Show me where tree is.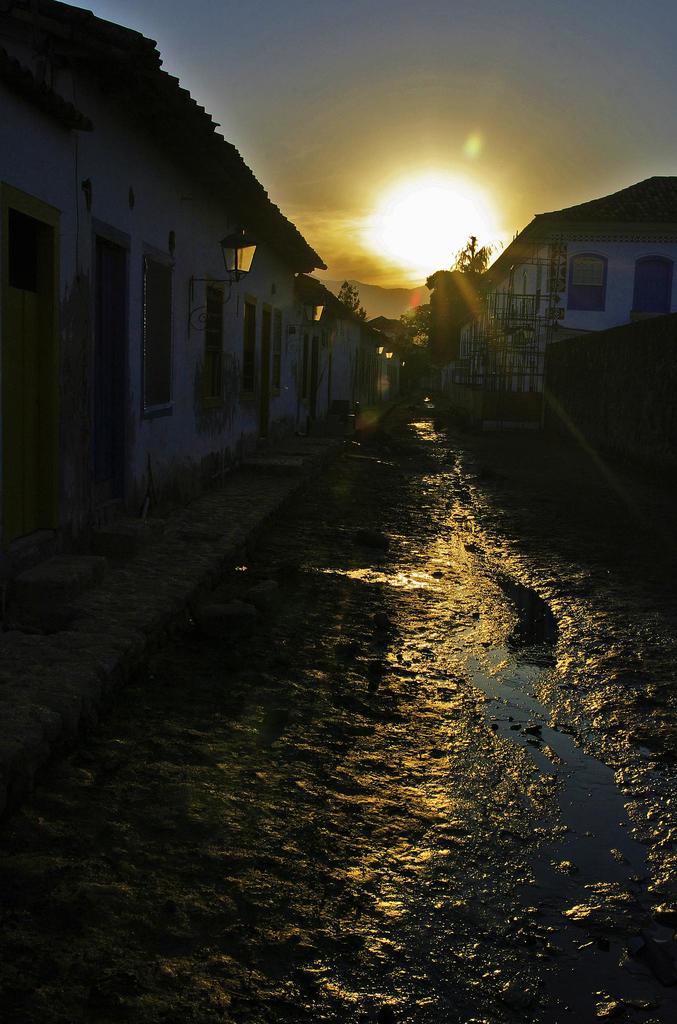
tree is at (324, 280, 363, 328).
